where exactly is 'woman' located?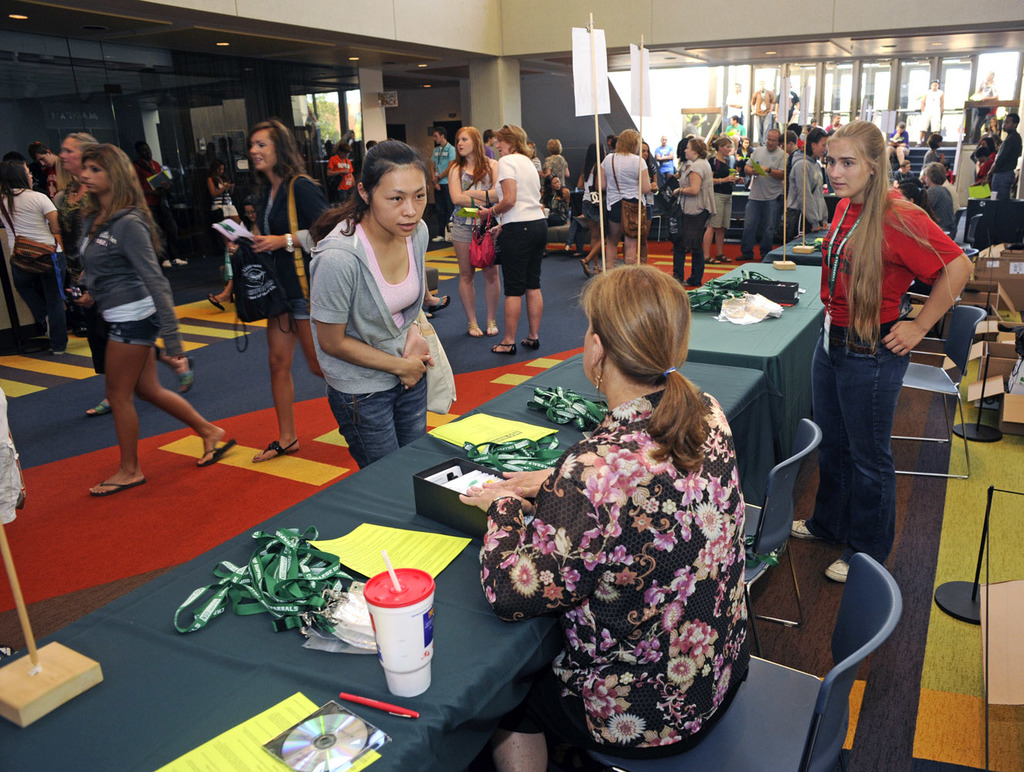
Its bounding box is [471,120,546,354].
